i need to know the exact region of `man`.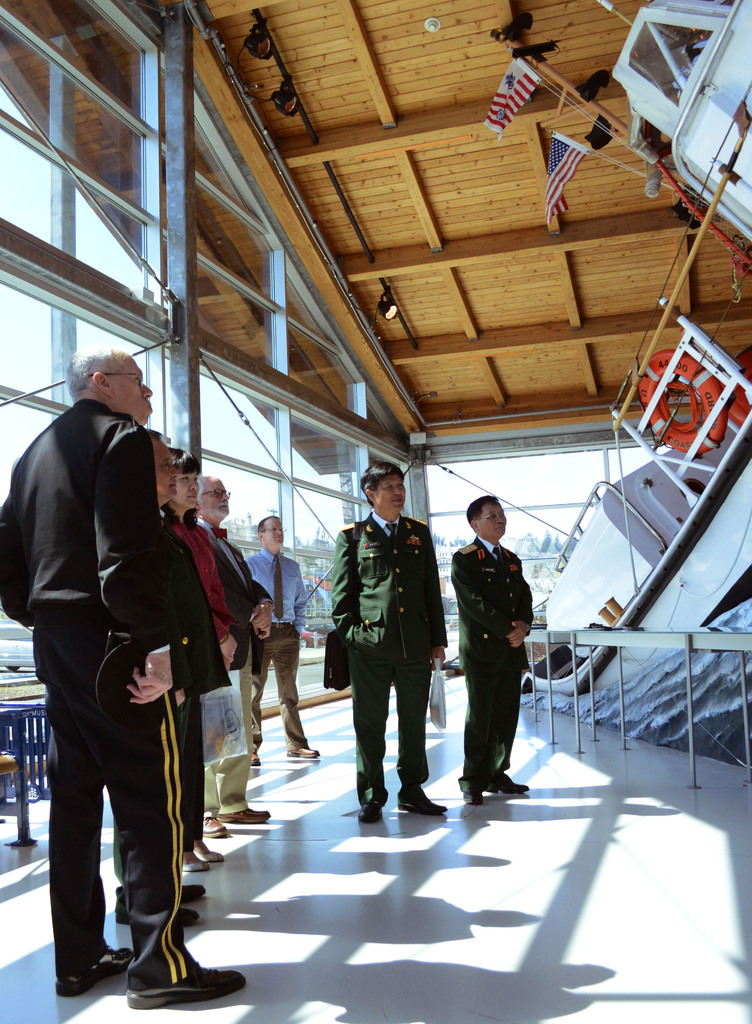
Region: Rect(227, 507, 322, 773).
